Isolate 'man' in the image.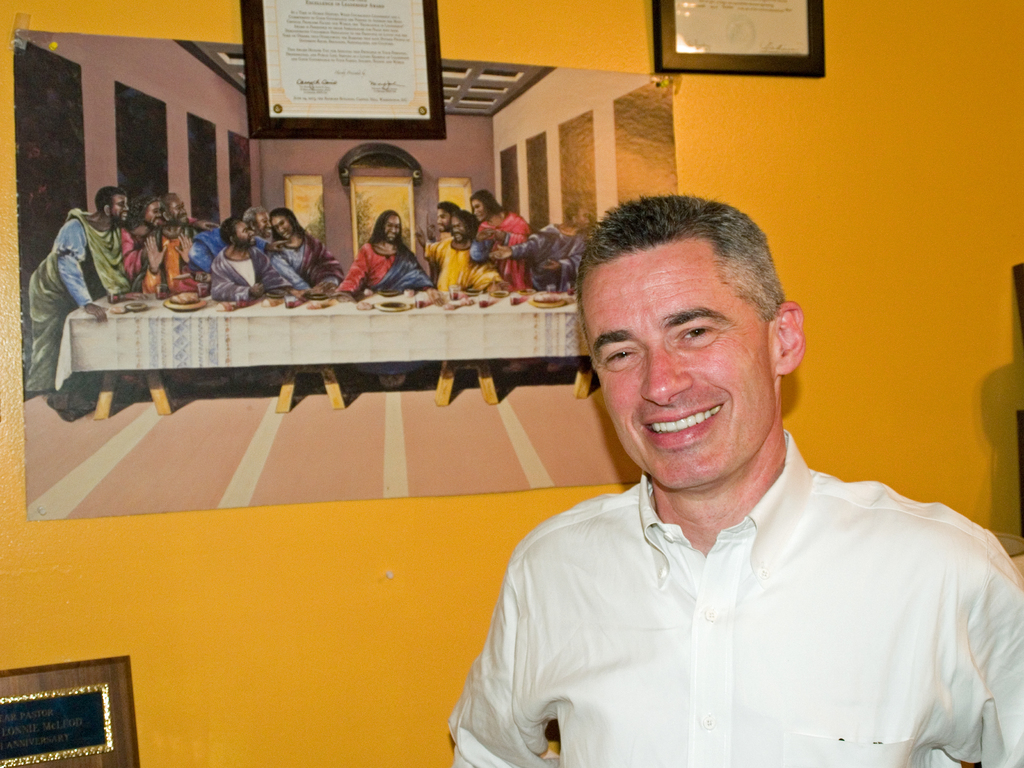
Isolated region: box(124, 195, 218, 277).
